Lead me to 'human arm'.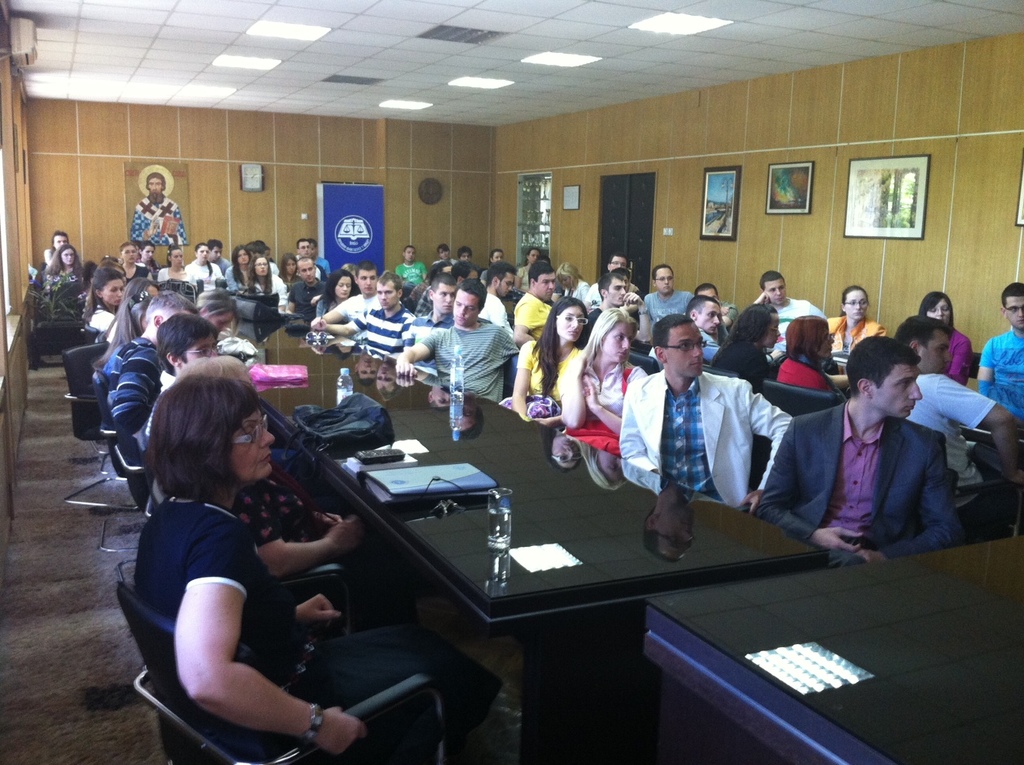
Lead to [left=576, top=281, right=588, bottom=295].
